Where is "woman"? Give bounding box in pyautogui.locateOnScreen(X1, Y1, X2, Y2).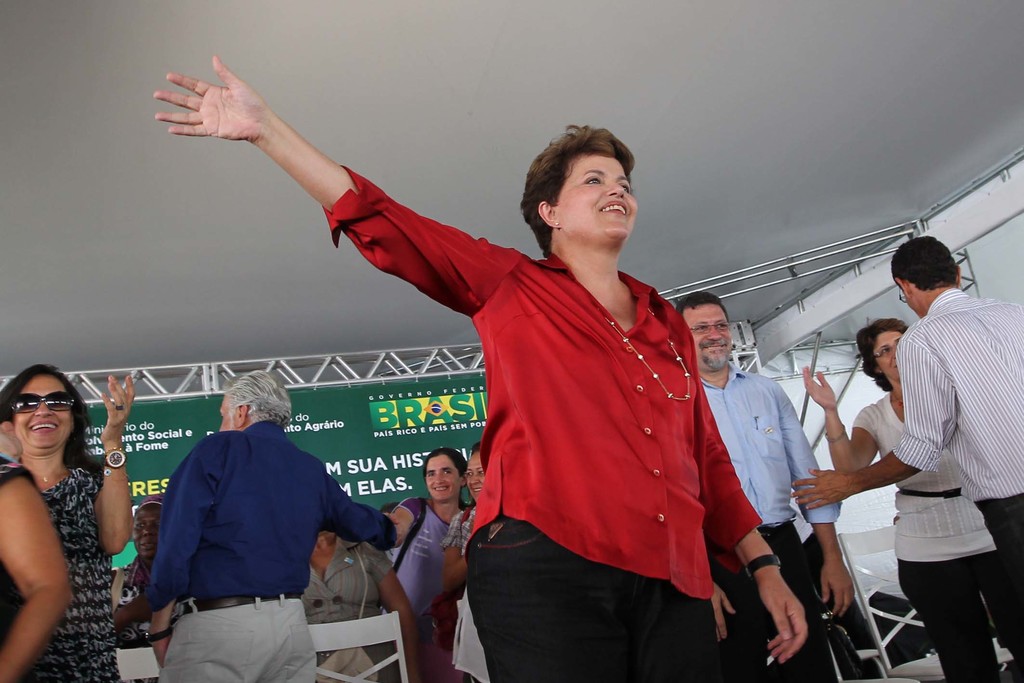
pyautogui.locateOnScreen(389, 445, 470, 682).
